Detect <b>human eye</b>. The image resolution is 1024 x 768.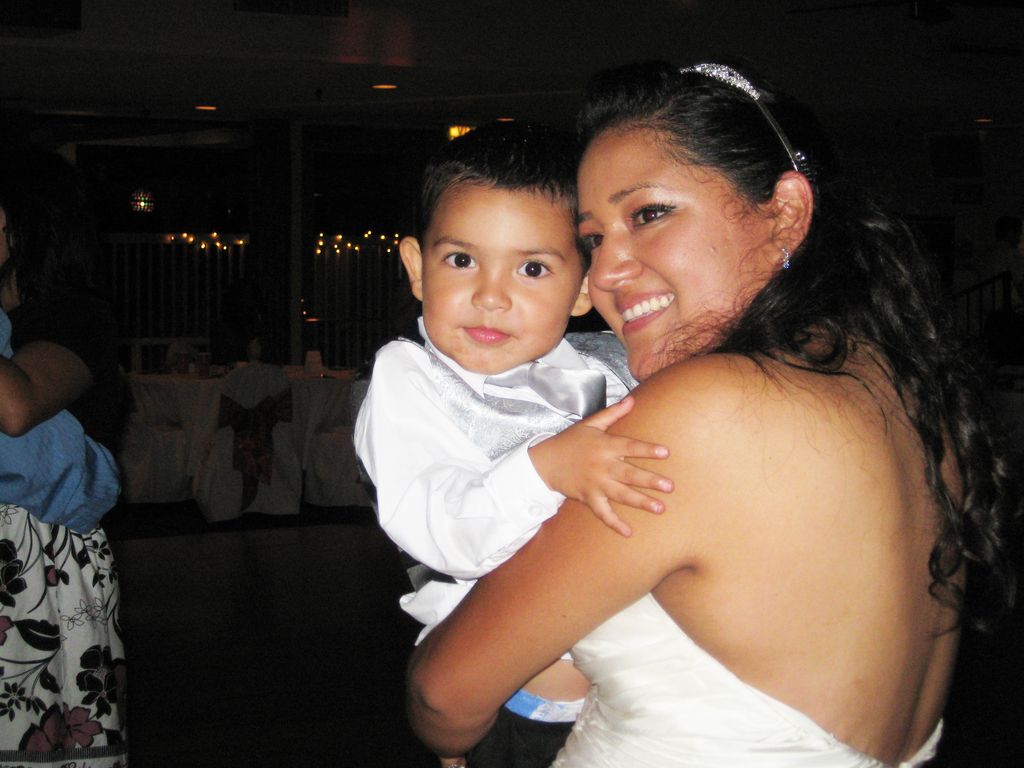
Rect(628, 199, 675, 223).
